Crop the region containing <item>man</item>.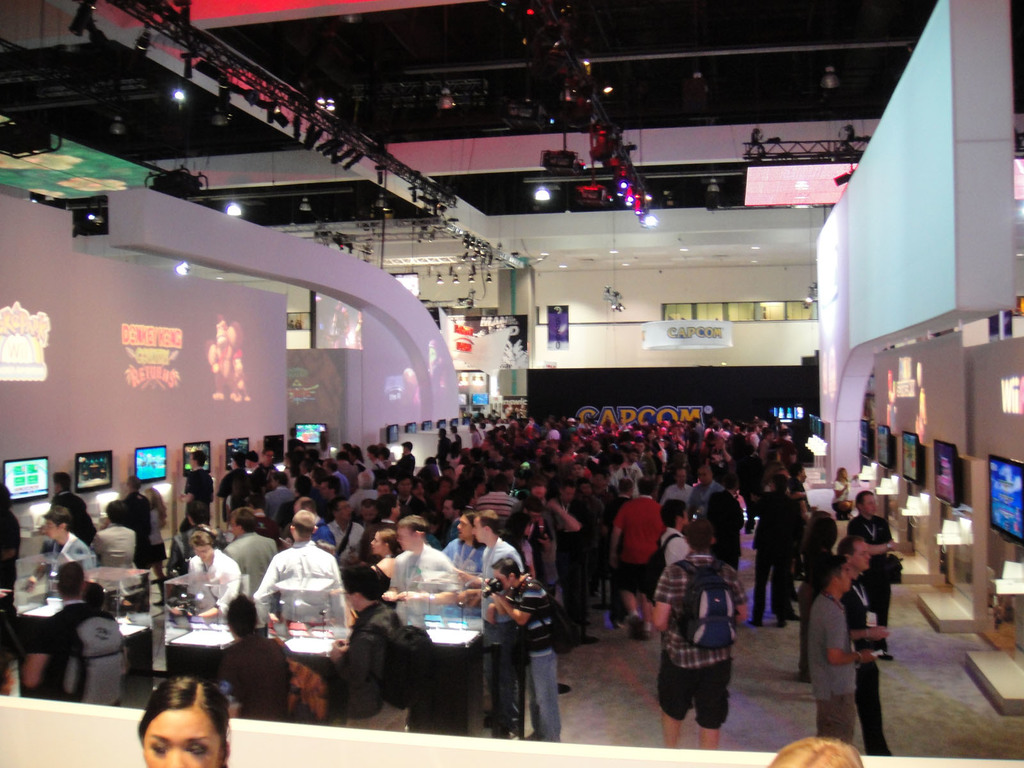
Crop region: bbox=[91, 498, 134, 570].
